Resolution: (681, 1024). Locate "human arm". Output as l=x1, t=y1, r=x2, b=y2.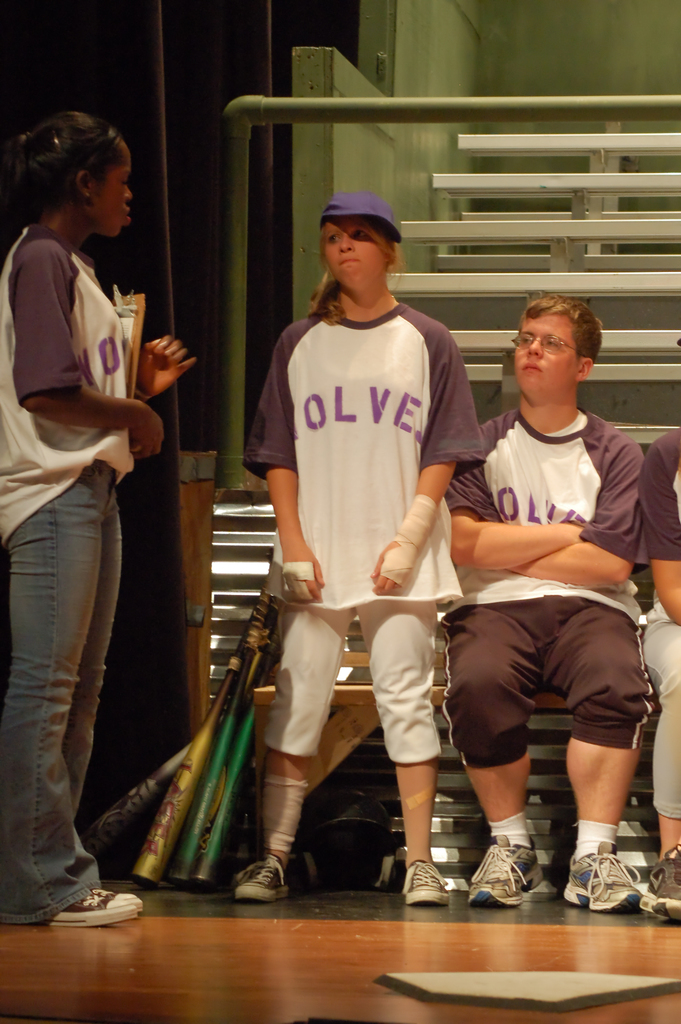
l=14, t=232, r=169, b=458.
